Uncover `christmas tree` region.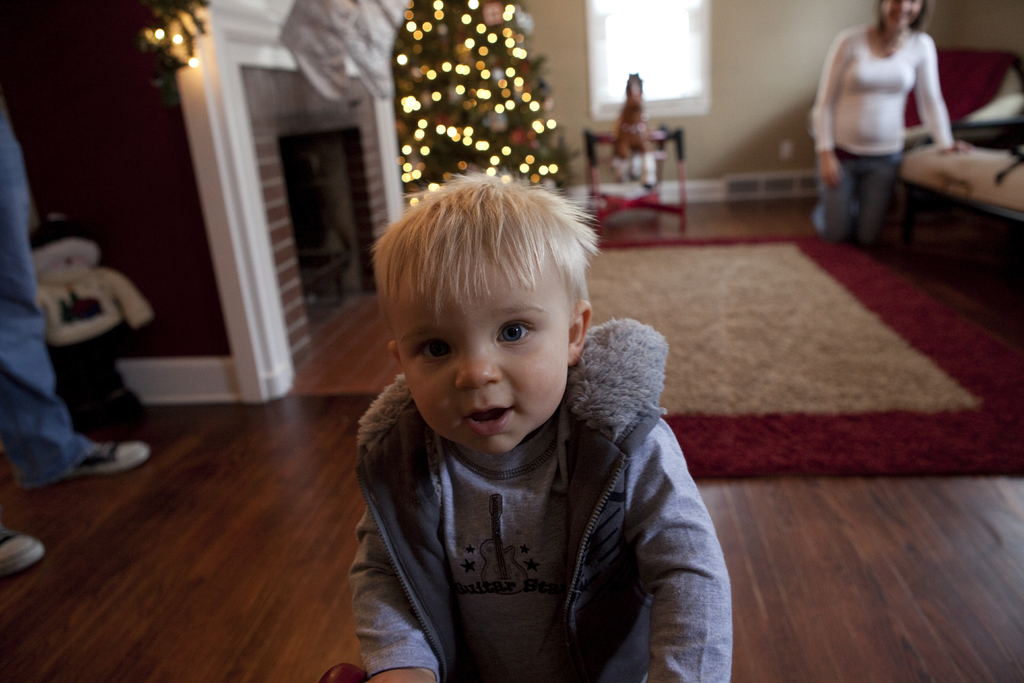
Uncovered: box(392, 0, 579, 220).
